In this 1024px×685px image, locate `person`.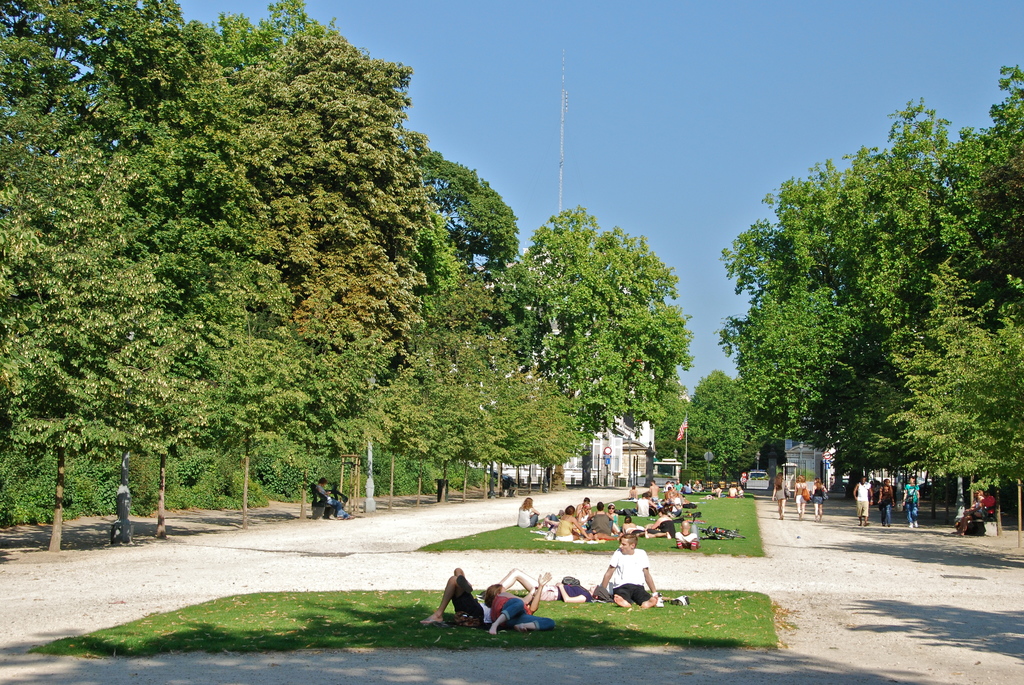
Bounding box: locate(314, 474, 355, 517).
